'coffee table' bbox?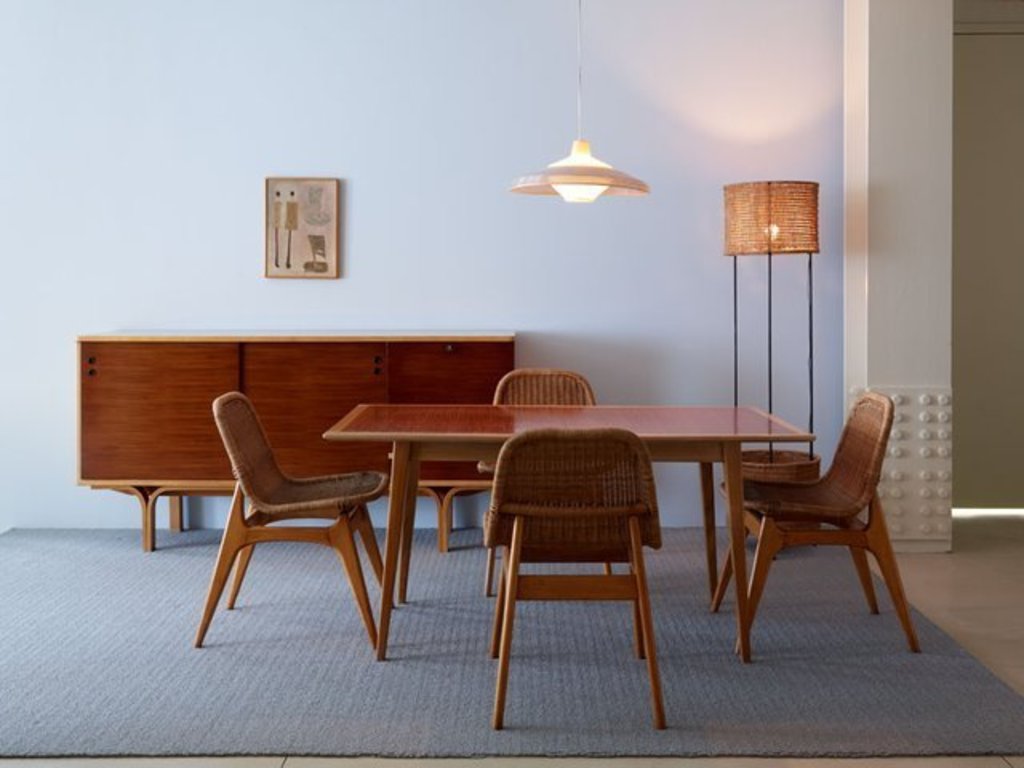
bbox(325, 405, 811, 651)
